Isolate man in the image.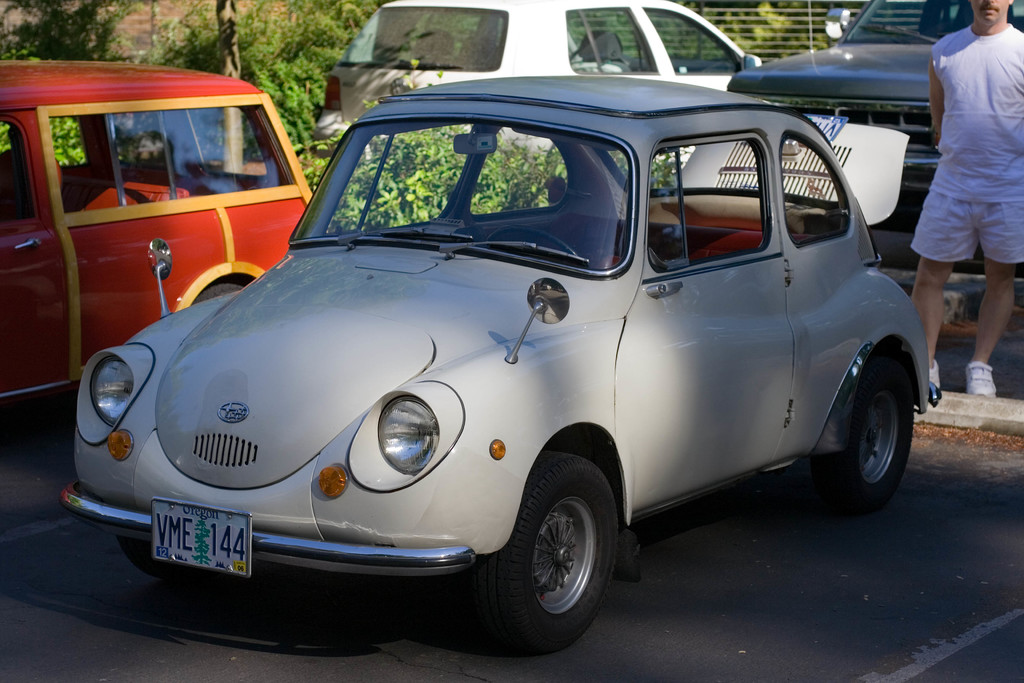
Isolated region: 916/0/1023/347.
